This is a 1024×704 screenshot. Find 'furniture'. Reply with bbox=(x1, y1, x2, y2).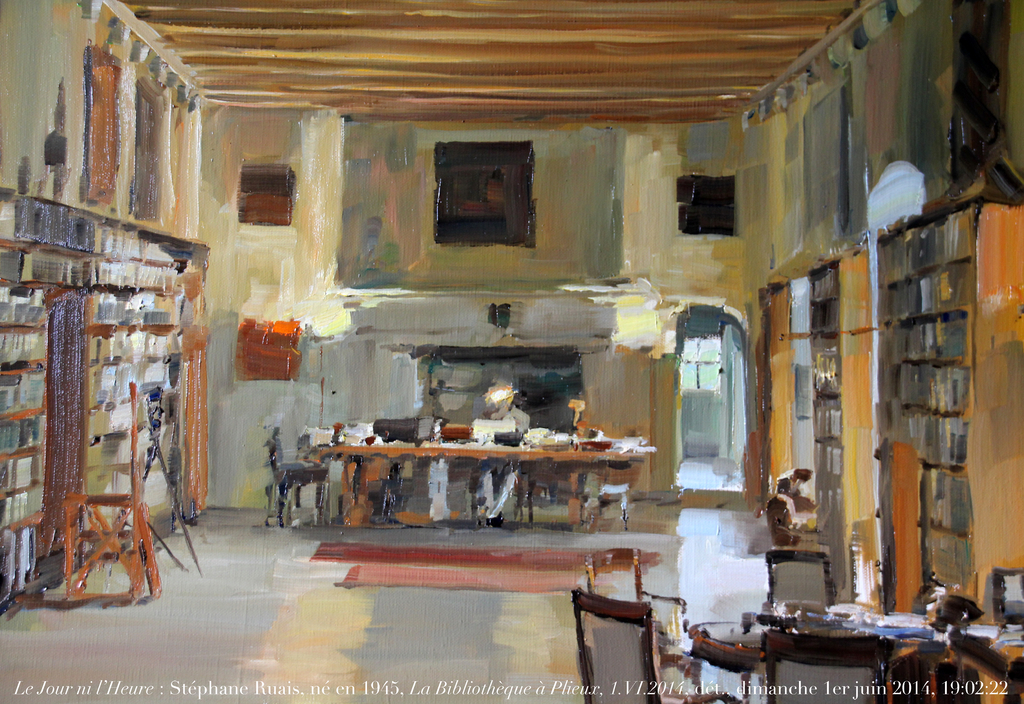
bbox=(305, 438, 652, 529).
